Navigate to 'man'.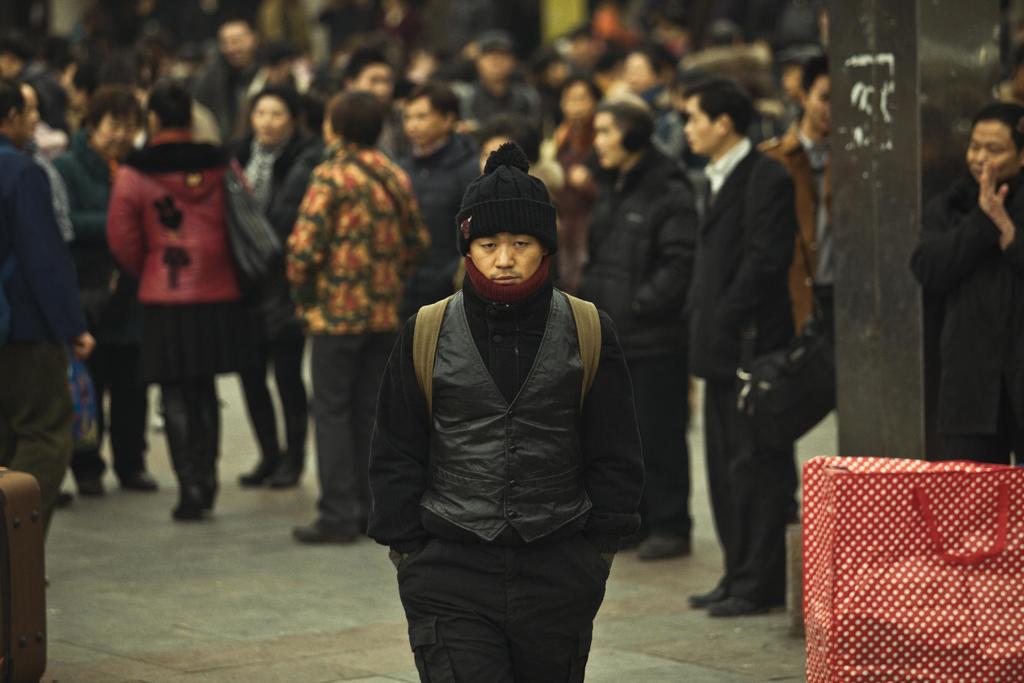
Navigation target: 58,94,147,493.
